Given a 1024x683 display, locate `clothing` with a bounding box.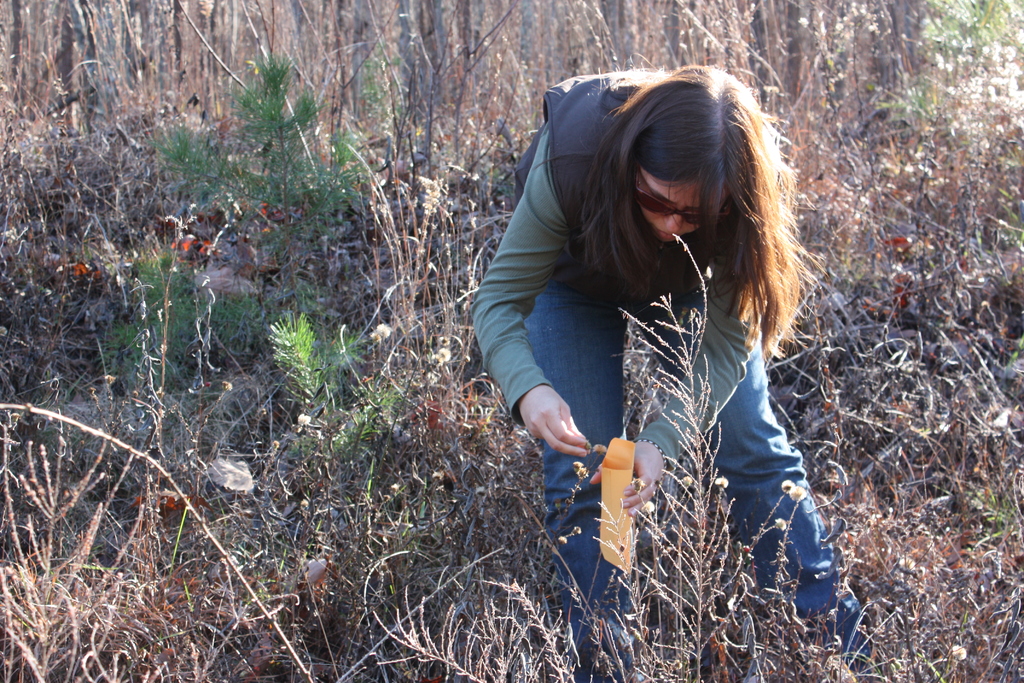
Located: x1=493, y1=47, x2=826, y2=577.
